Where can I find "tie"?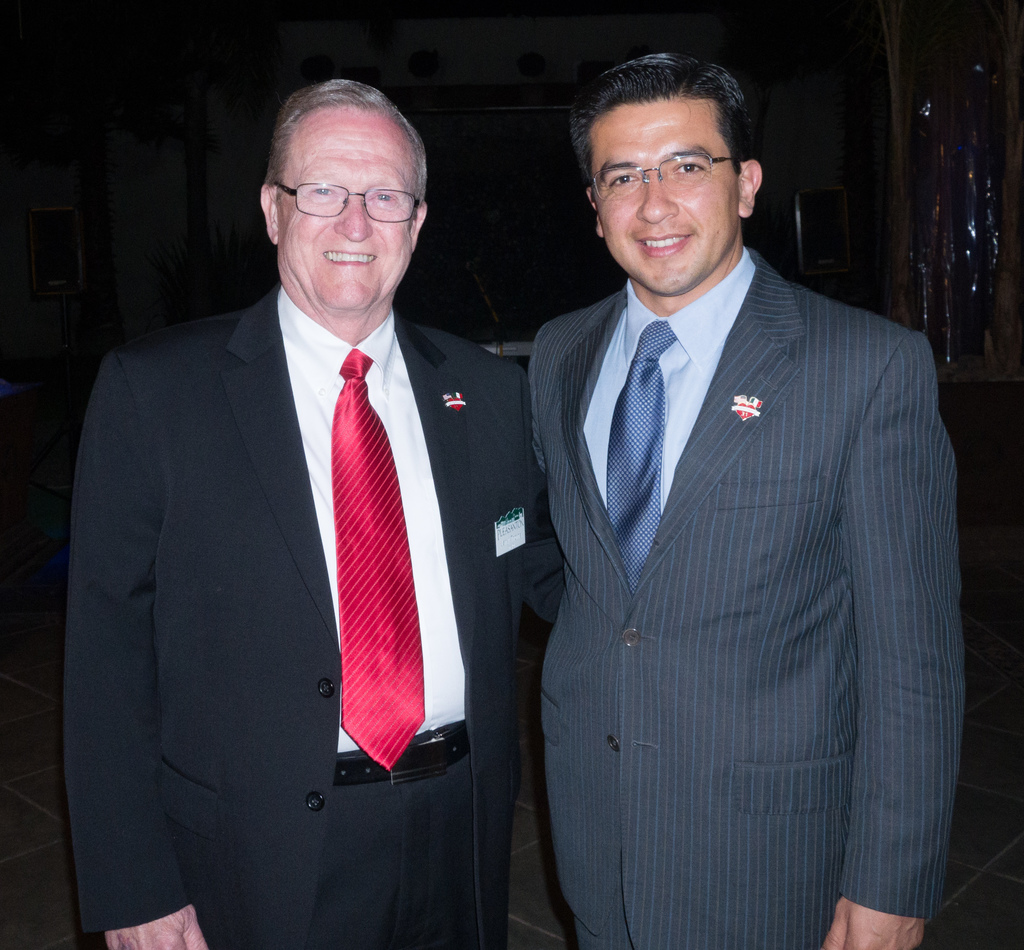
You can find it at region(602, 317, 676, 597).
